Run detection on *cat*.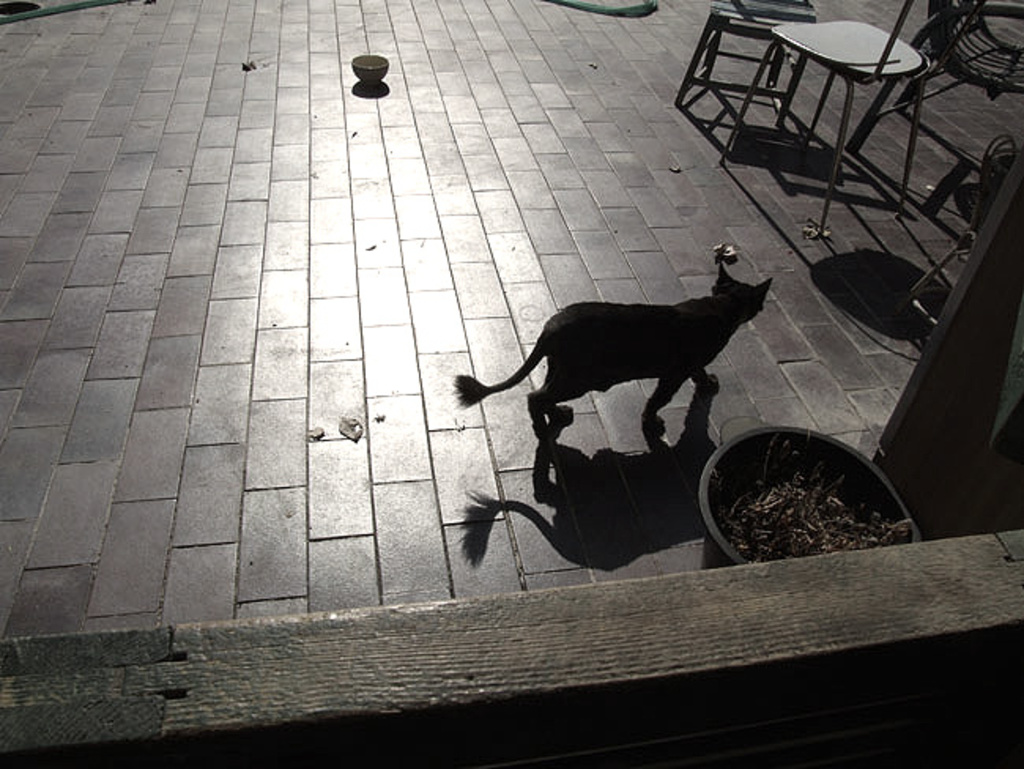
Result: (x1=454, y1=257, x2=772, y2=457).
